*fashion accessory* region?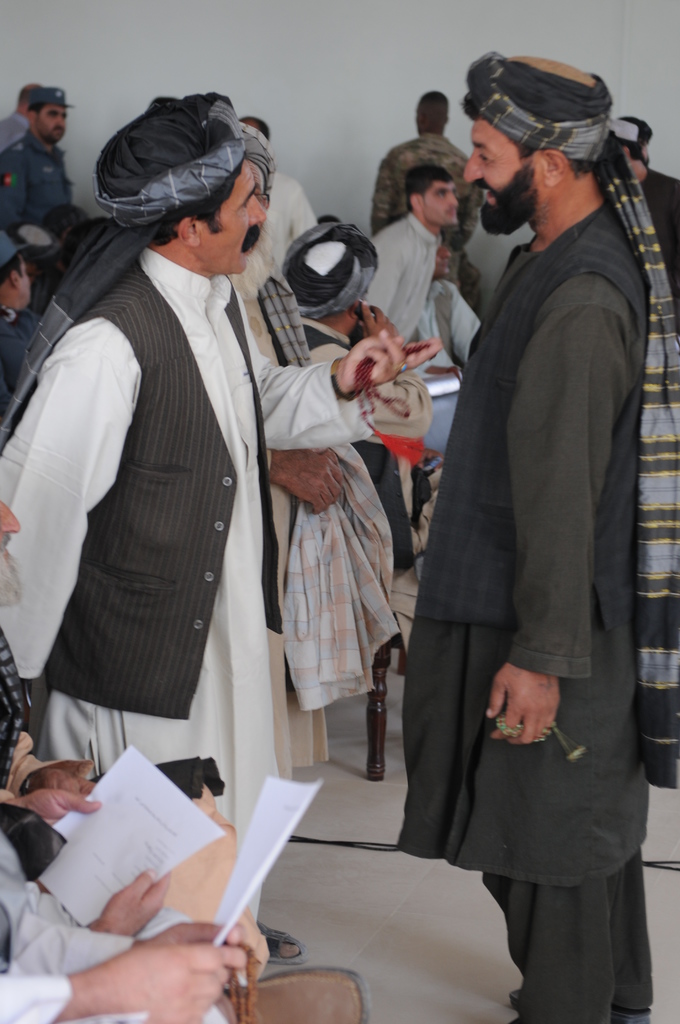
<region>20, 774, 29, 799</region>
